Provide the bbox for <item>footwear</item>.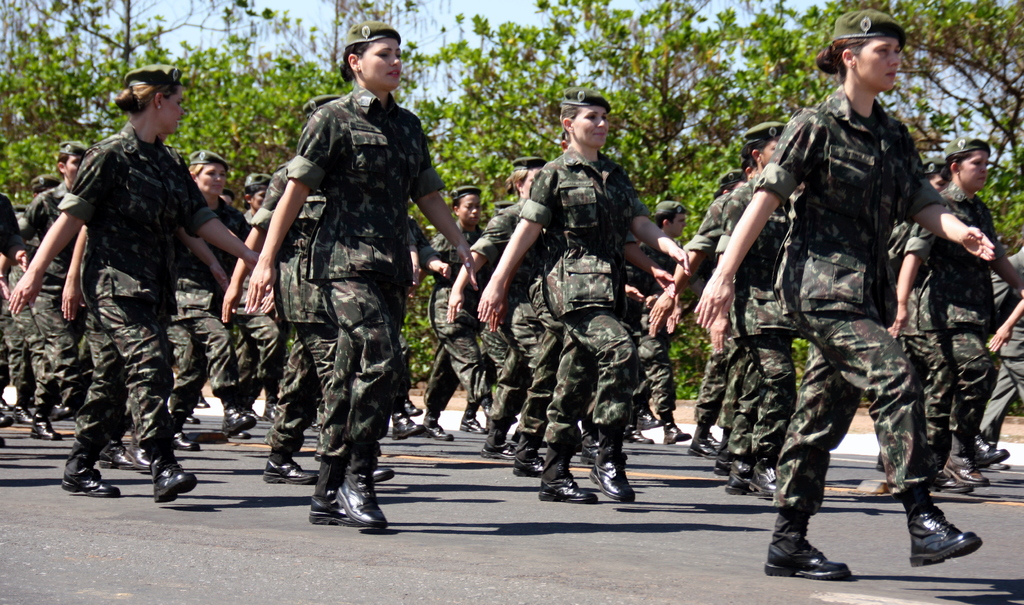
locate(943, 456, 988, 488).
